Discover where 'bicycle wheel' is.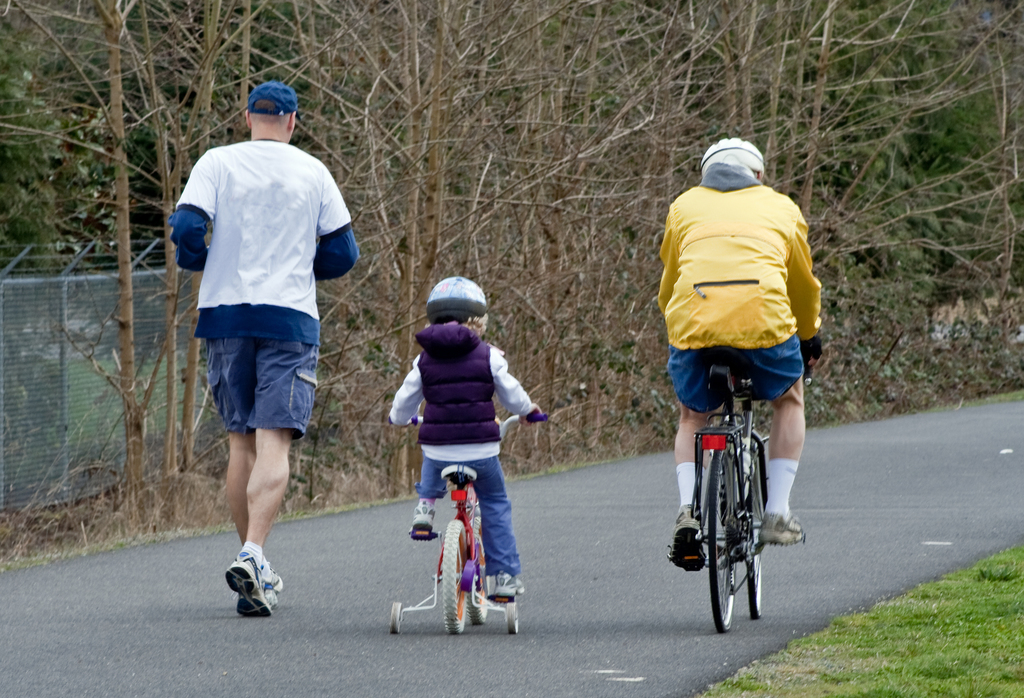
Discovered at (x1=439, y1=517, x2=467, y2=635).
